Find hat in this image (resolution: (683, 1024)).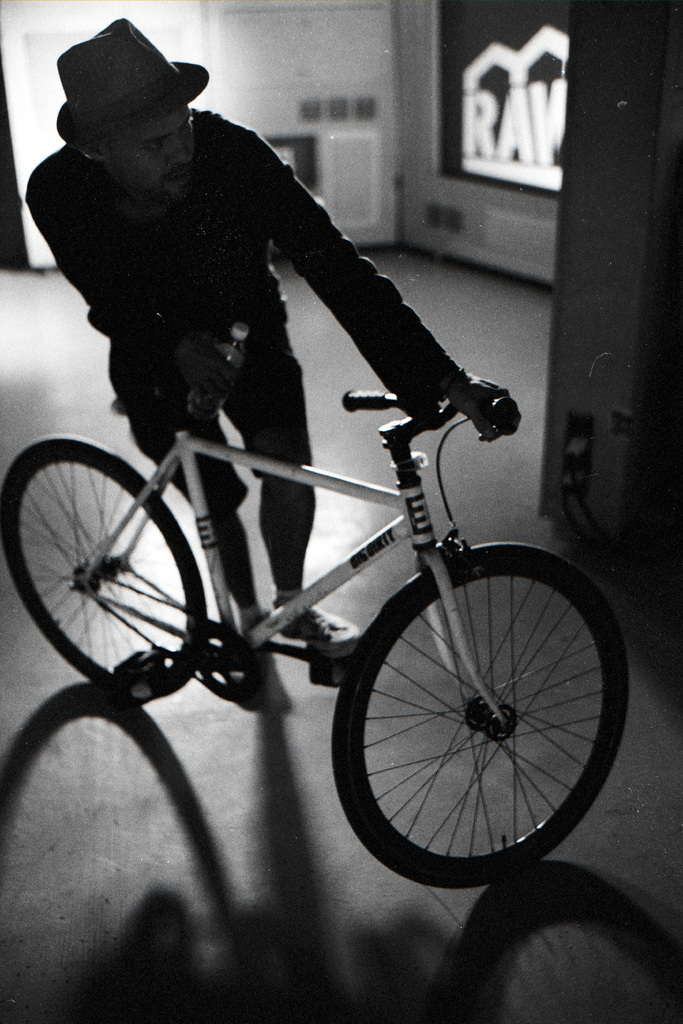
54,17,209,141.
